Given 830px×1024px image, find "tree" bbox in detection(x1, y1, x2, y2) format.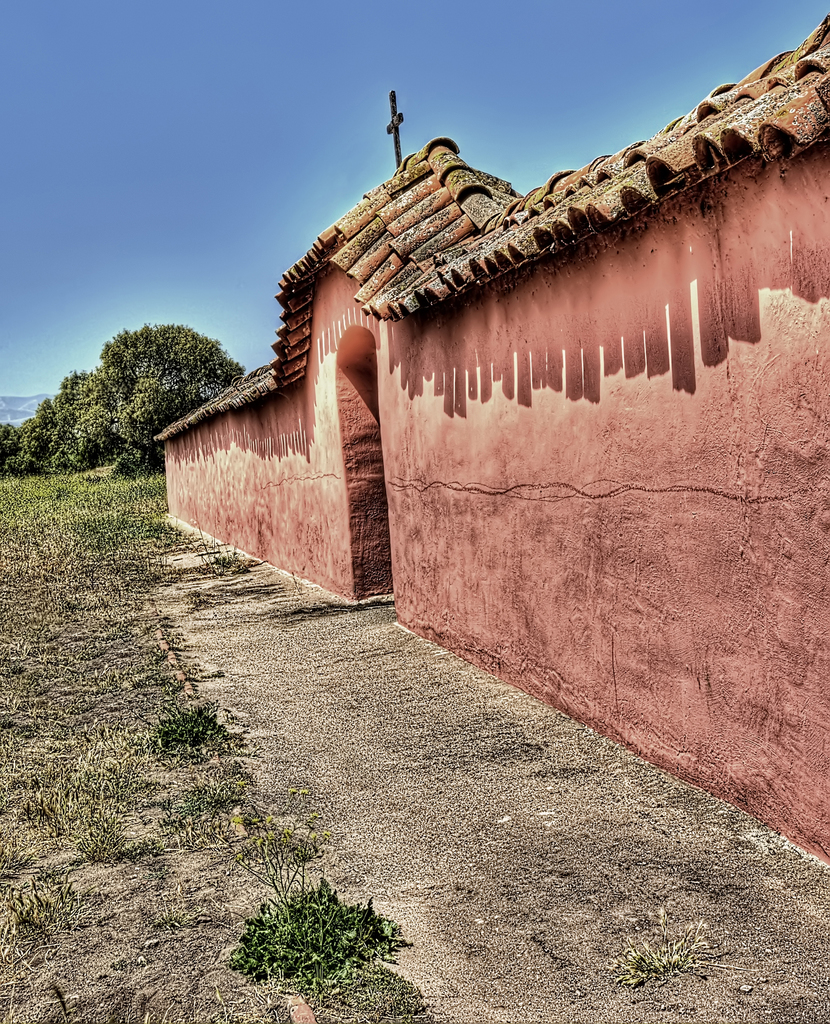
detection(42, 398, 54, 426).
